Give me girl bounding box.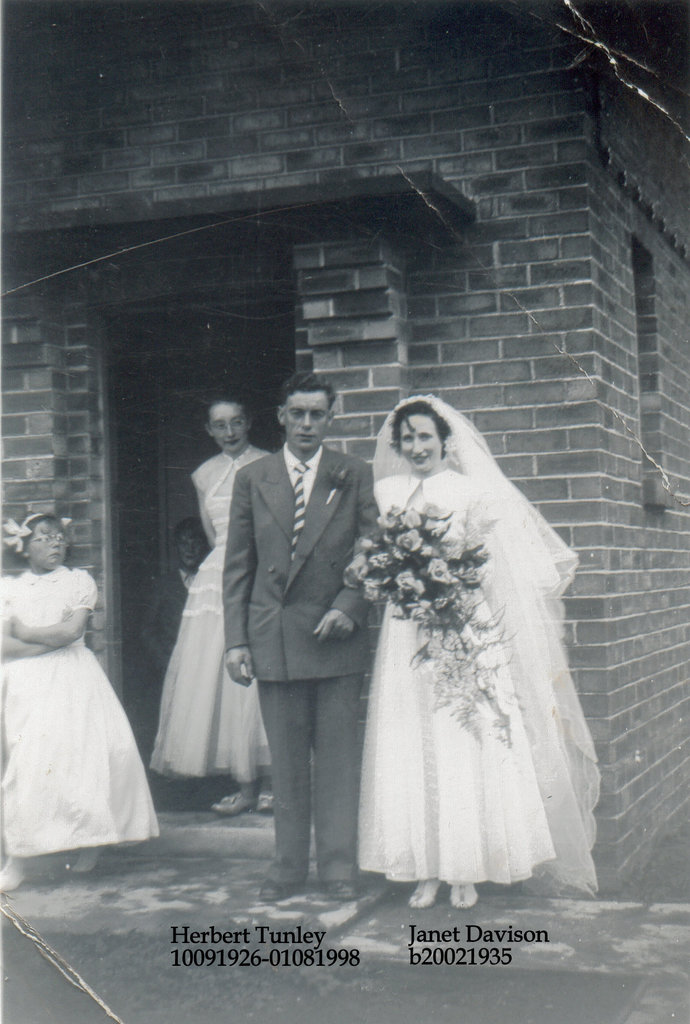
[x1=142, y1=382, x2=275, y2=817].
